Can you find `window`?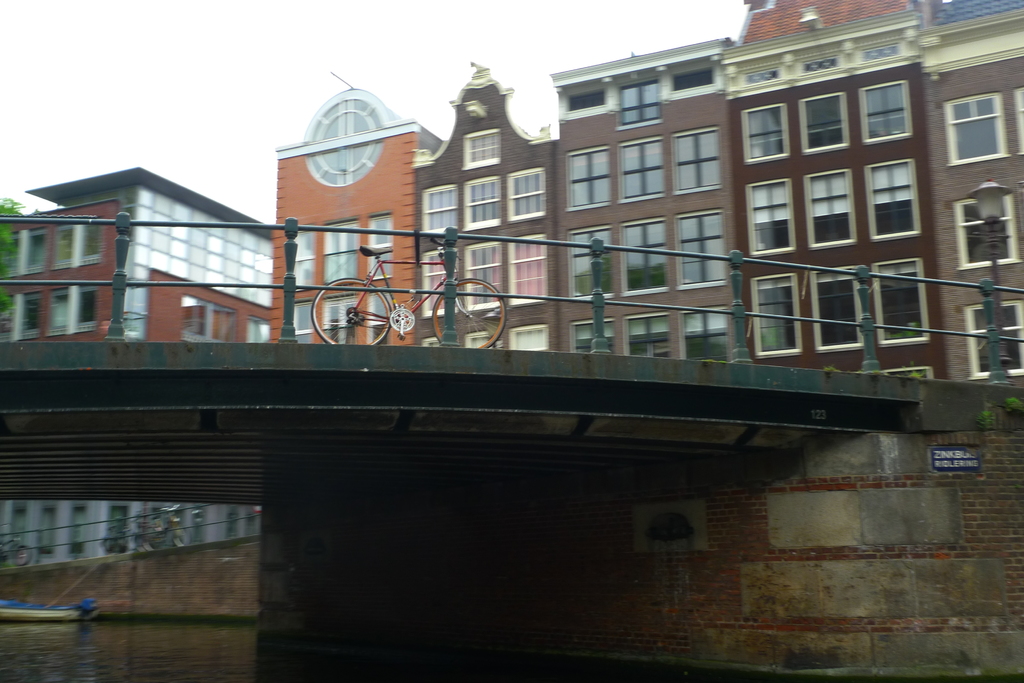
Yes, bounding box: region(369, 281, 394, 344).
